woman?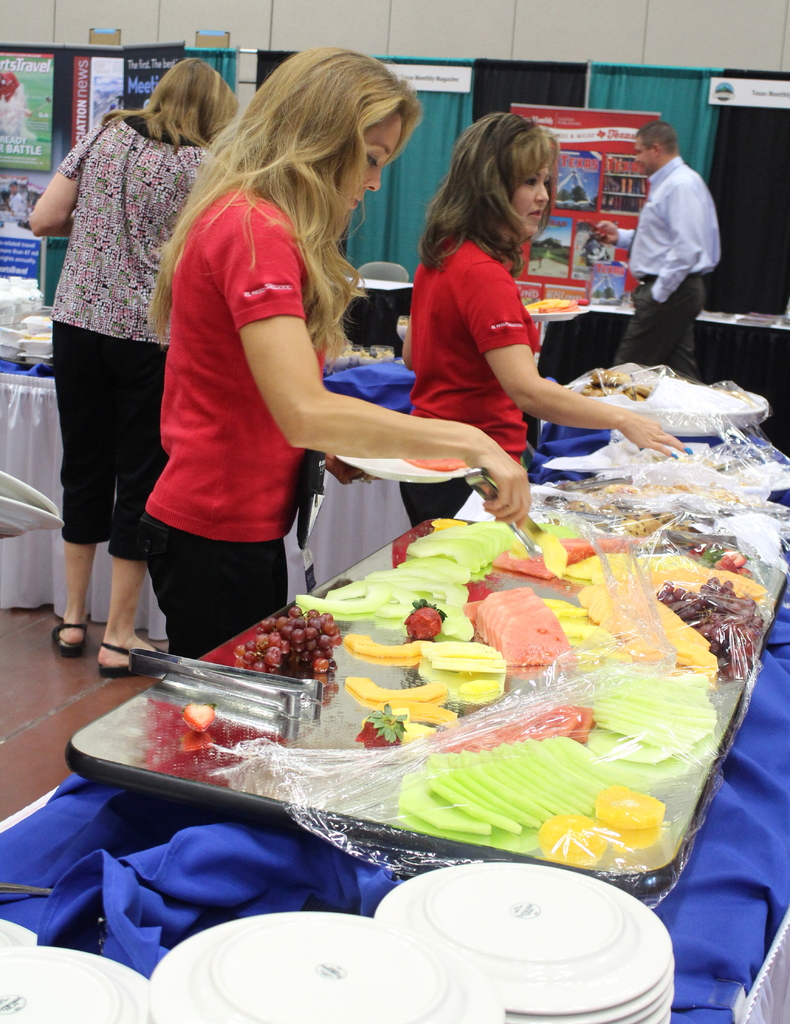
(125, 56, 436, 668)
